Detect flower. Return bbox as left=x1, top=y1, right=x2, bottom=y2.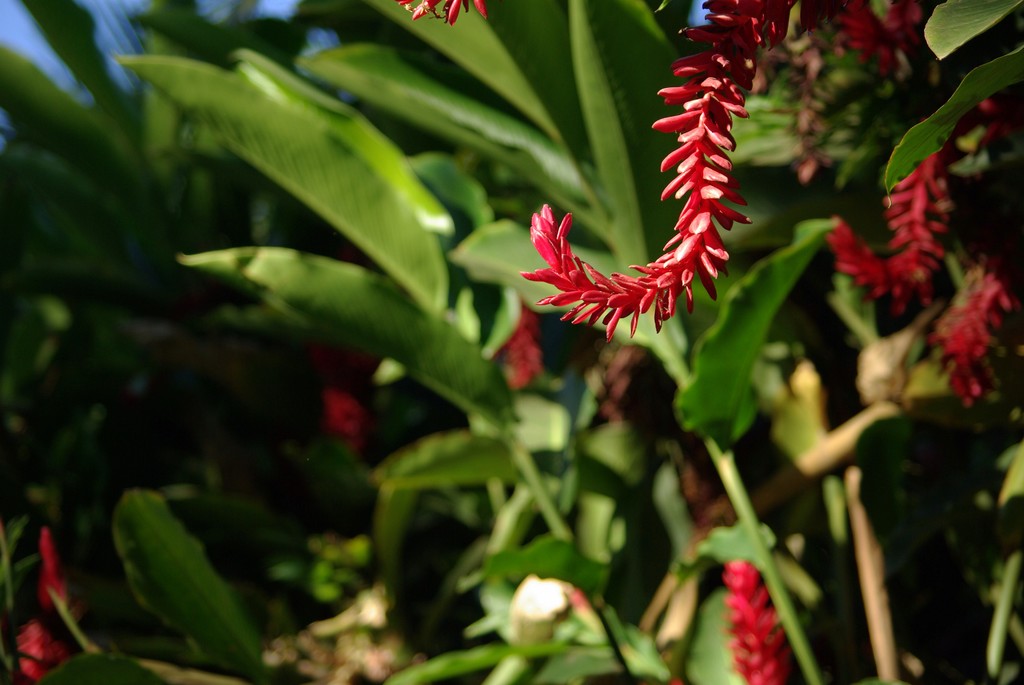
left=834, top=0, right=927, bottom=71.
